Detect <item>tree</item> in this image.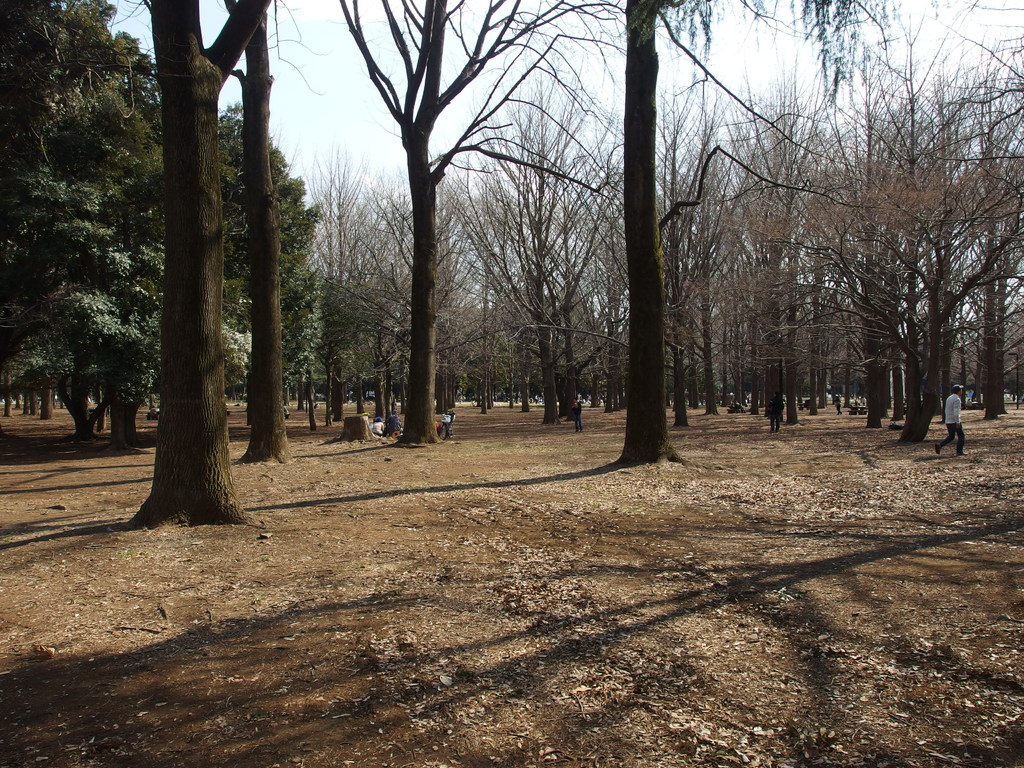
Detection: <box>688,84,803,421</box>.
